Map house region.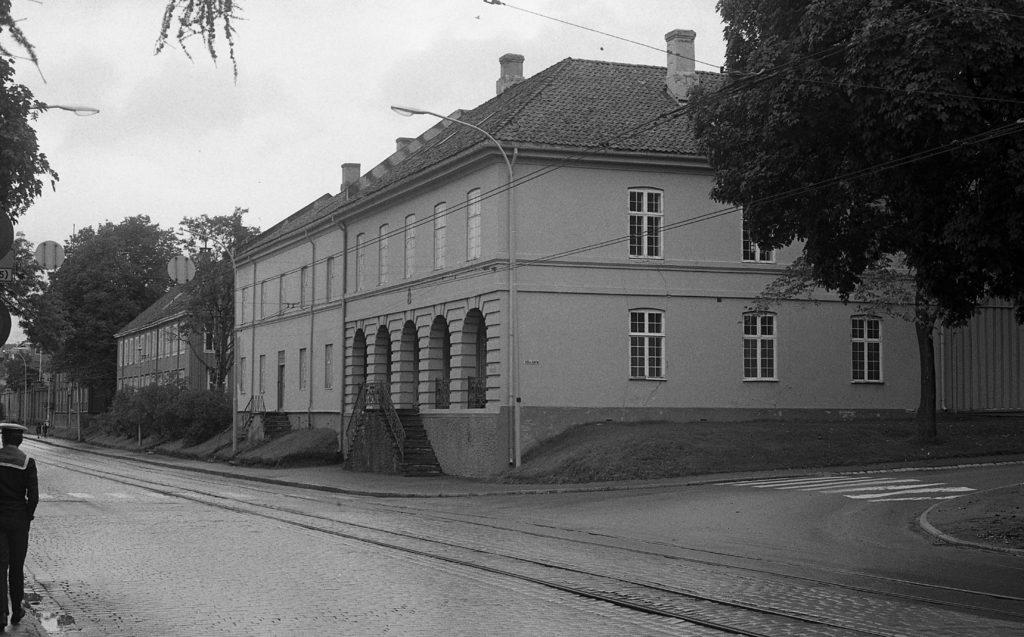
Mapped to bbox=(221, 33, 911, 486).
